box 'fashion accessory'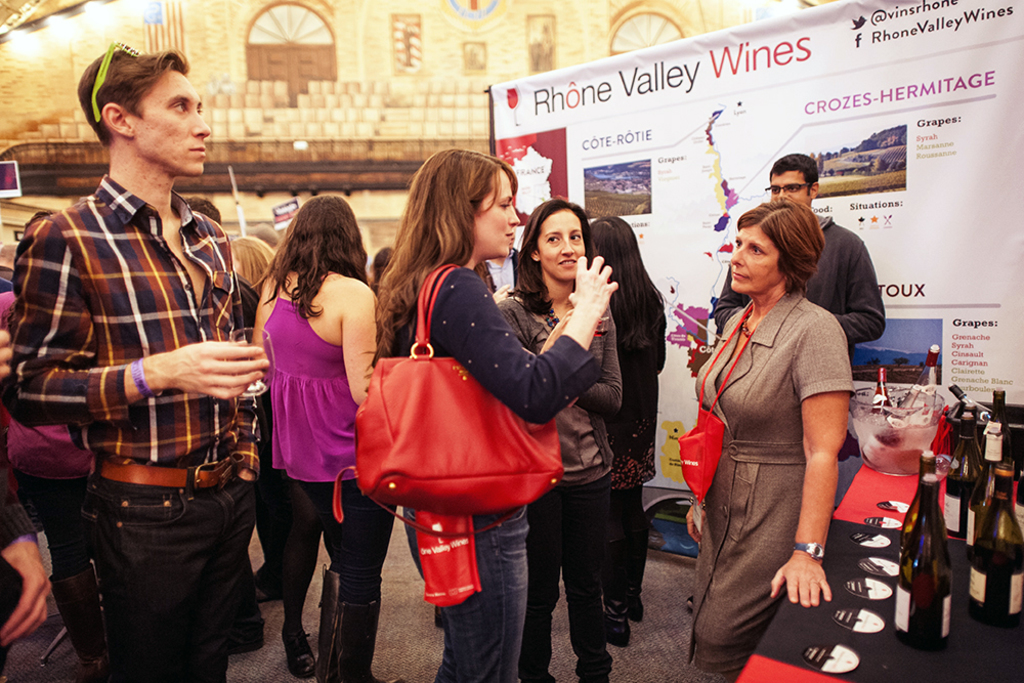
detection(127, 360, 162, 402)
